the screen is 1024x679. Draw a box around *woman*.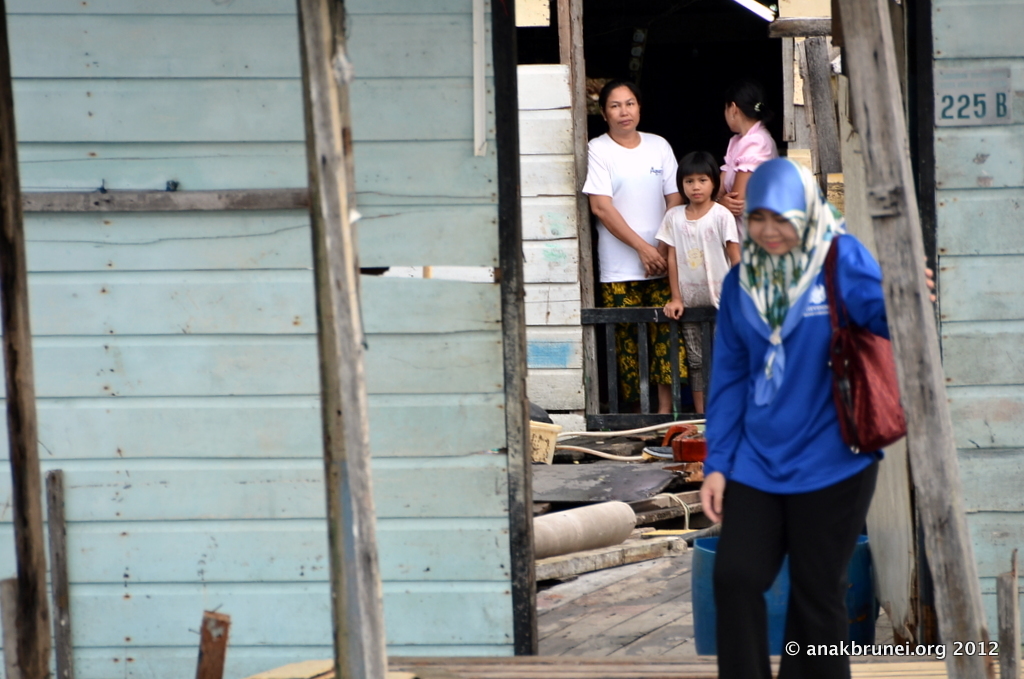
x1=578, y1=76, x2=680, y2=413.
